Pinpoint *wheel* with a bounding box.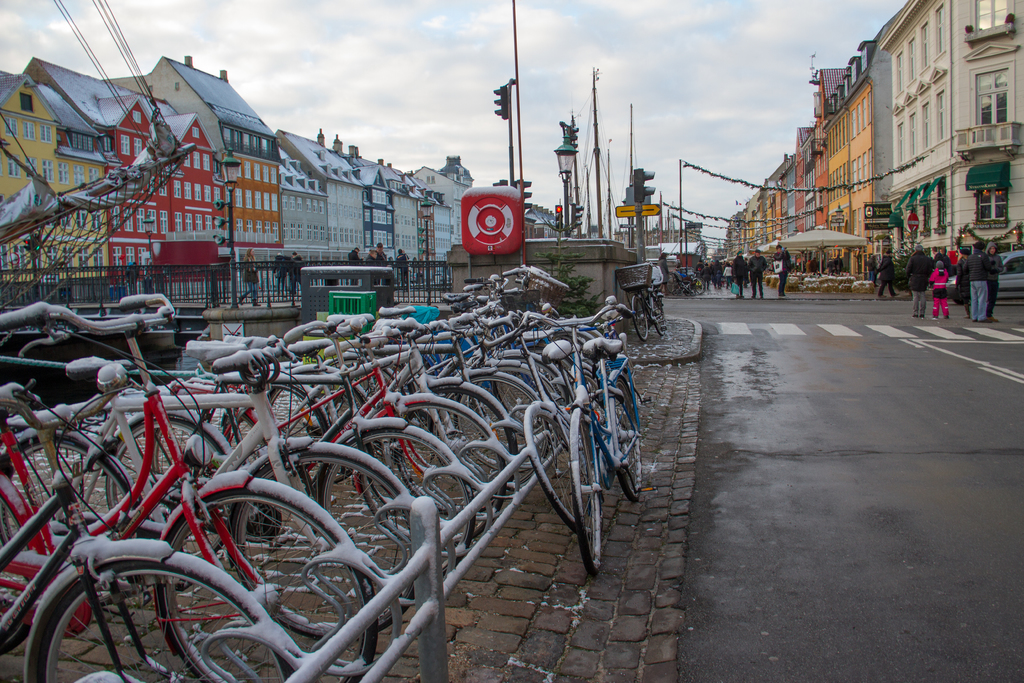
{"x1": 694, "y1": 277, "x2": 703, "y2": 294}.
